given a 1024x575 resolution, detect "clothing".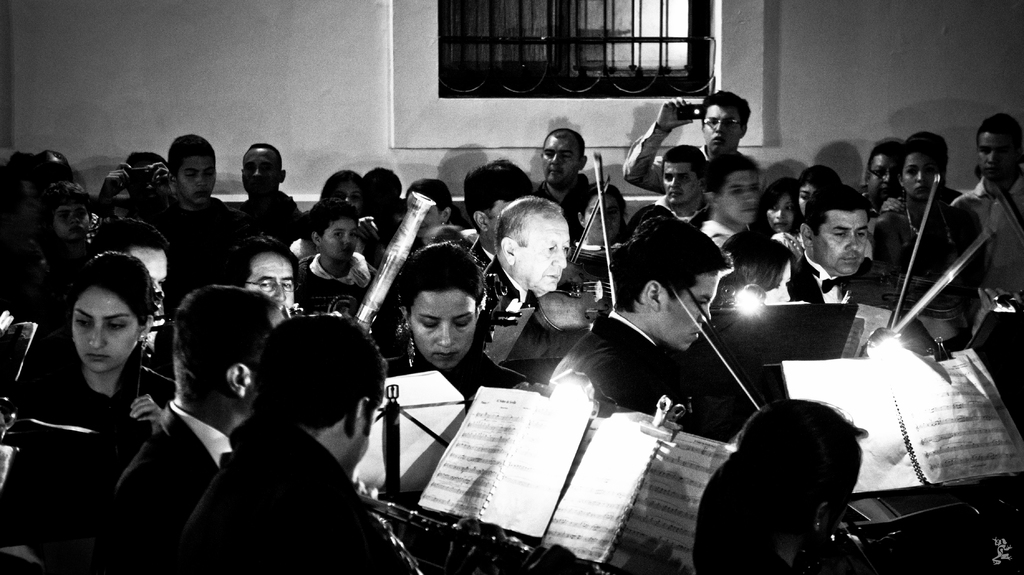
155/419/435/574.
